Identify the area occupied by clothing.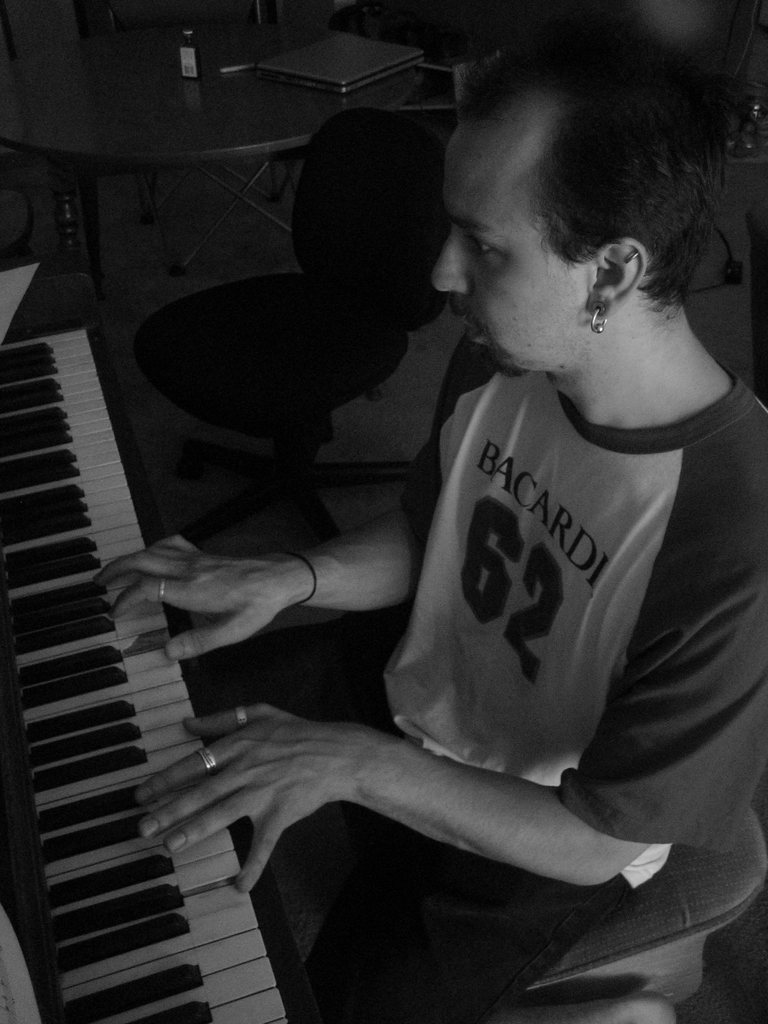
Area: {"left": 346, "top": 249, "right": 757, "bottom": 917}.
